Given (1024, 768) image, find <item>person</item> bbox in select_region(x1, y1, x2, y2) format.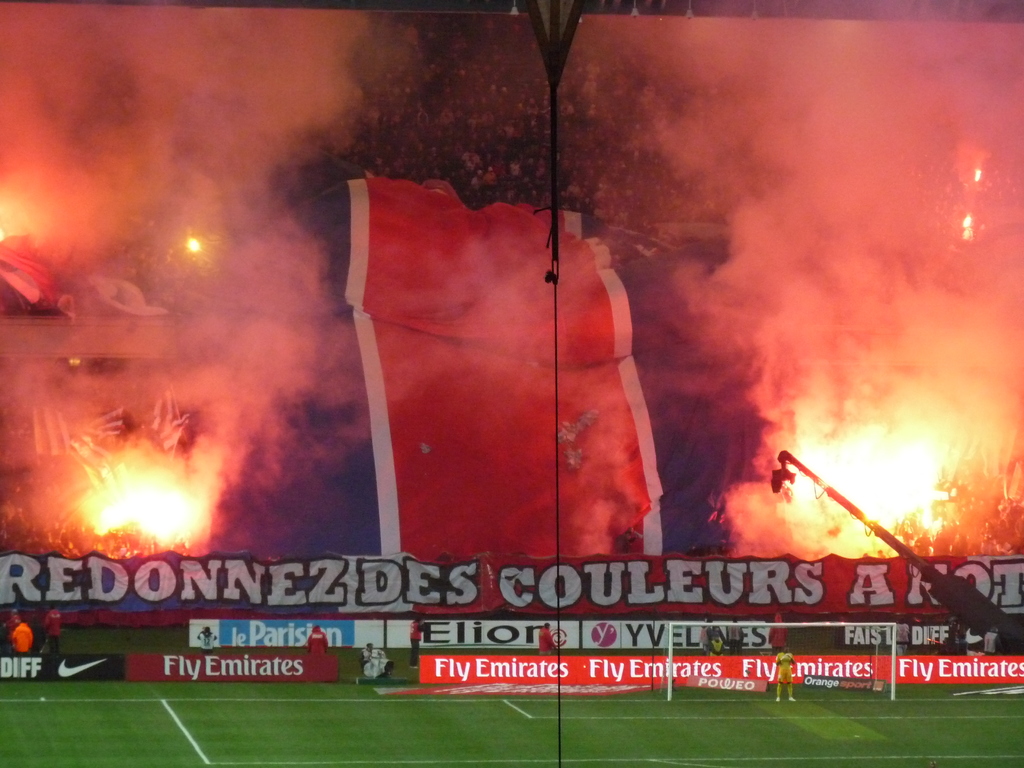
select_region(728, 617, 744, 657).
